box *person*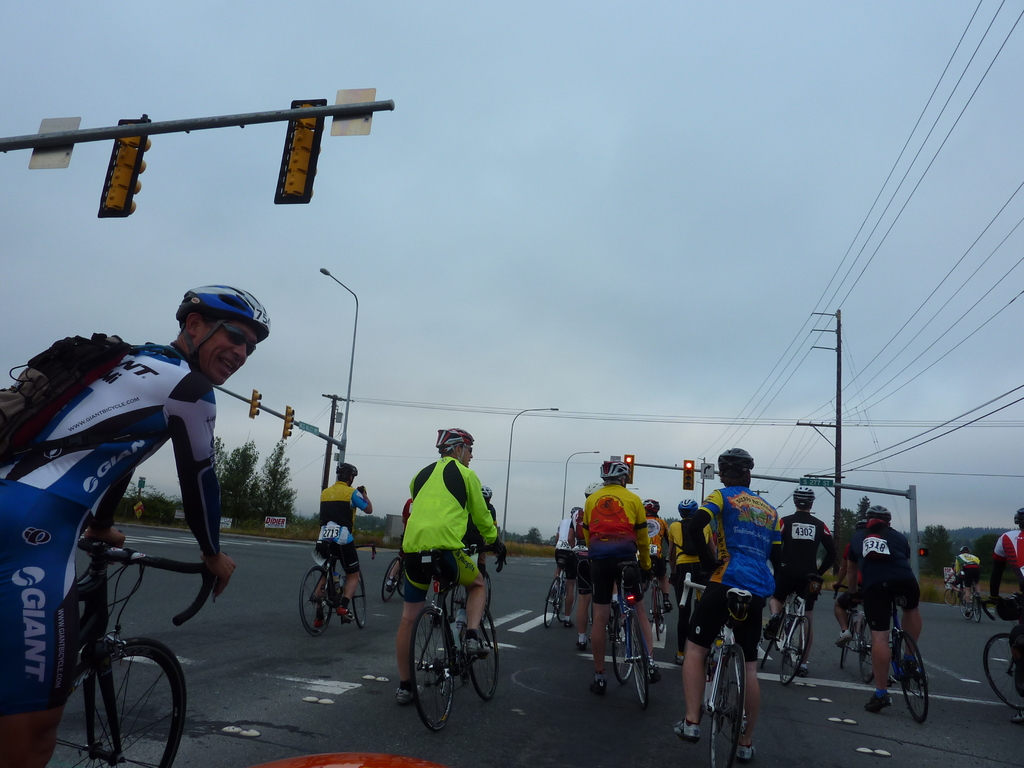
(863, 501, 925, 714)
